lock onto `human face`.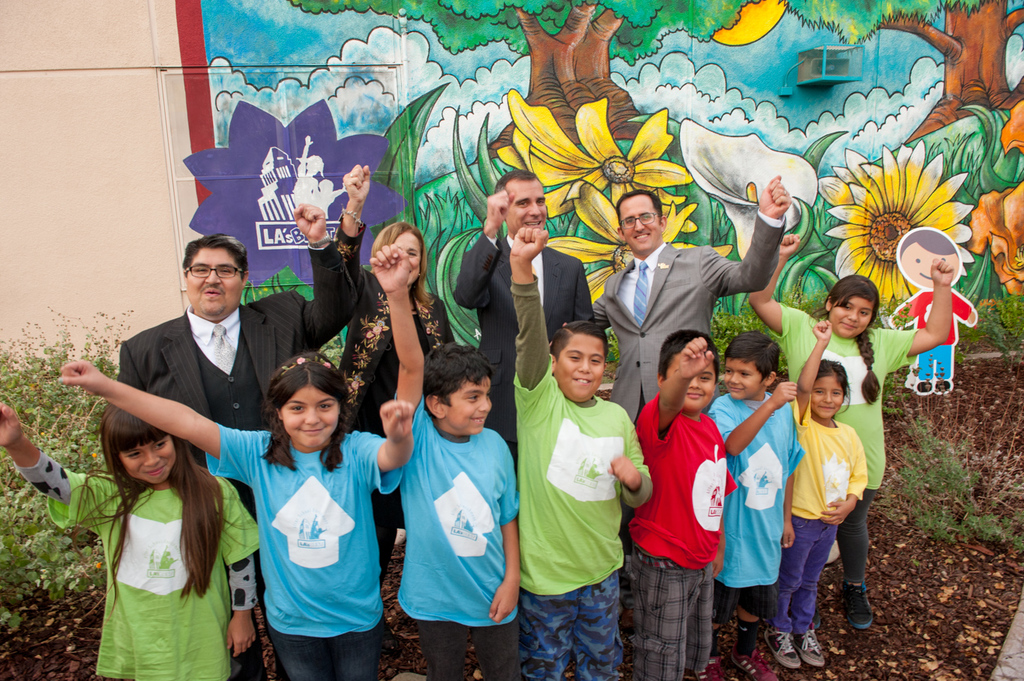
Locked: <bbox>555, 334, 606, 402</bbox>.
